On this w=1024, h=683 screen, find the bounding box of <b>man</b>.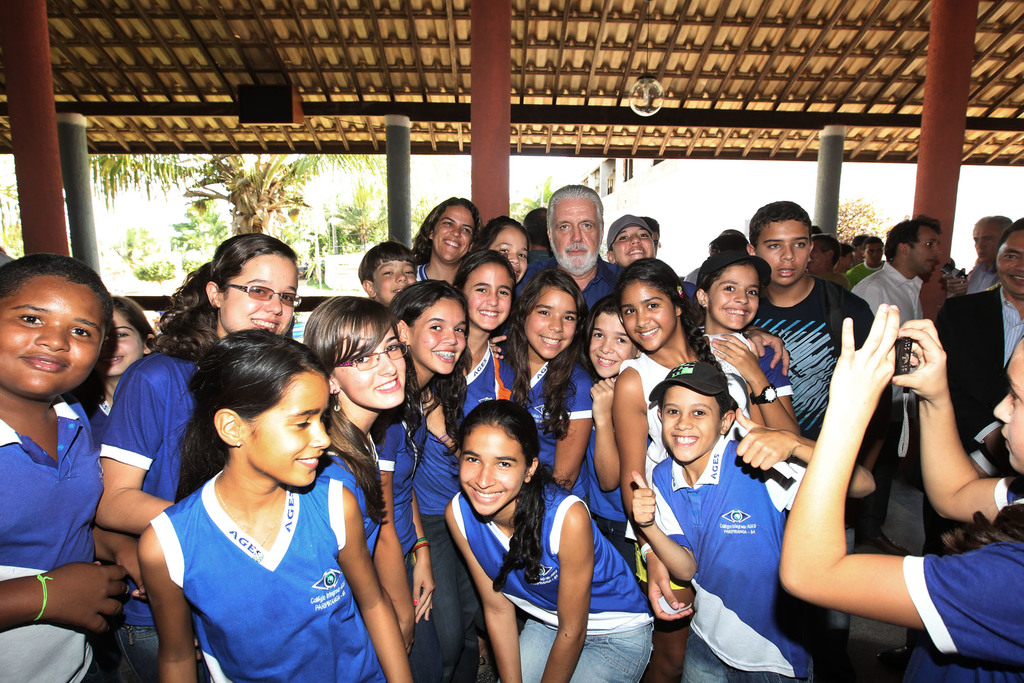
Bounding box: (810,236,851,284).
